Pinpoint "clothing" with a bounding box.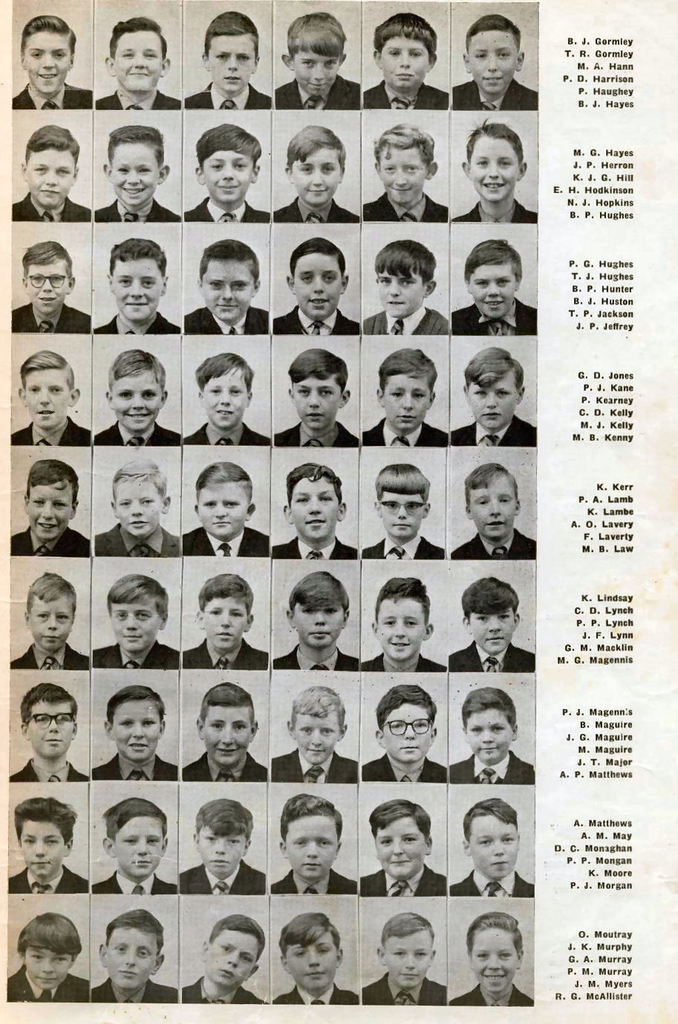
<bbox>273, 985, 359, 1004</bbox>.
